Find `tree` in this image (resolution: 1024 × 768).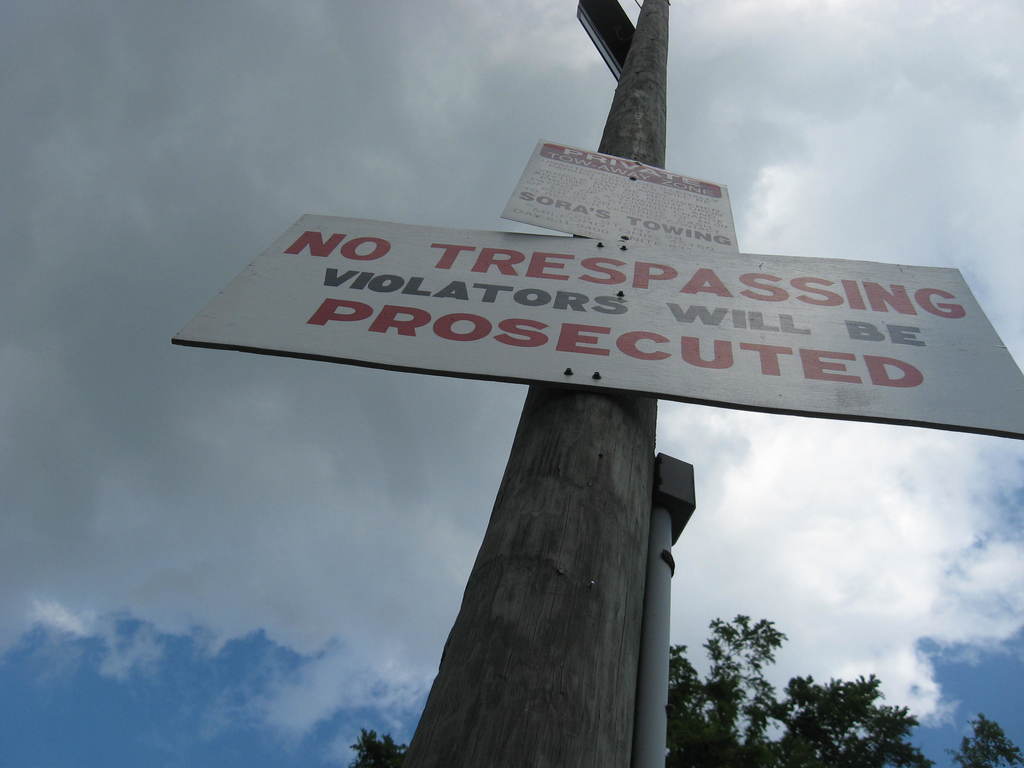
(x1=353, y1=621, x2=1023, y2=767).
